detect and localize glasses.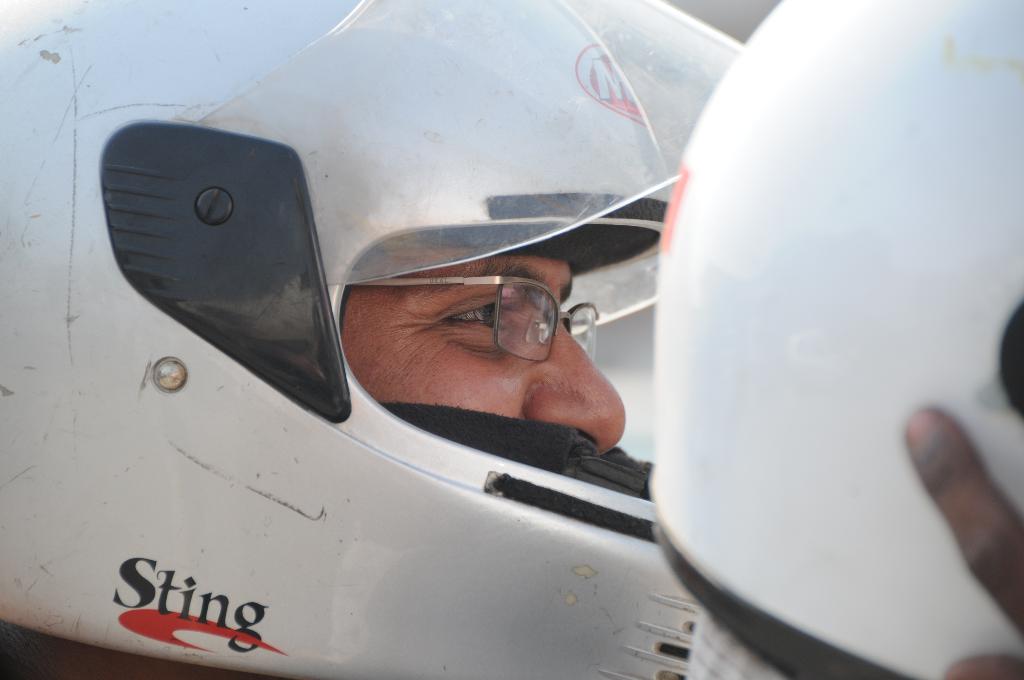
Localized at l=364, t=284, r=604, b=368.
